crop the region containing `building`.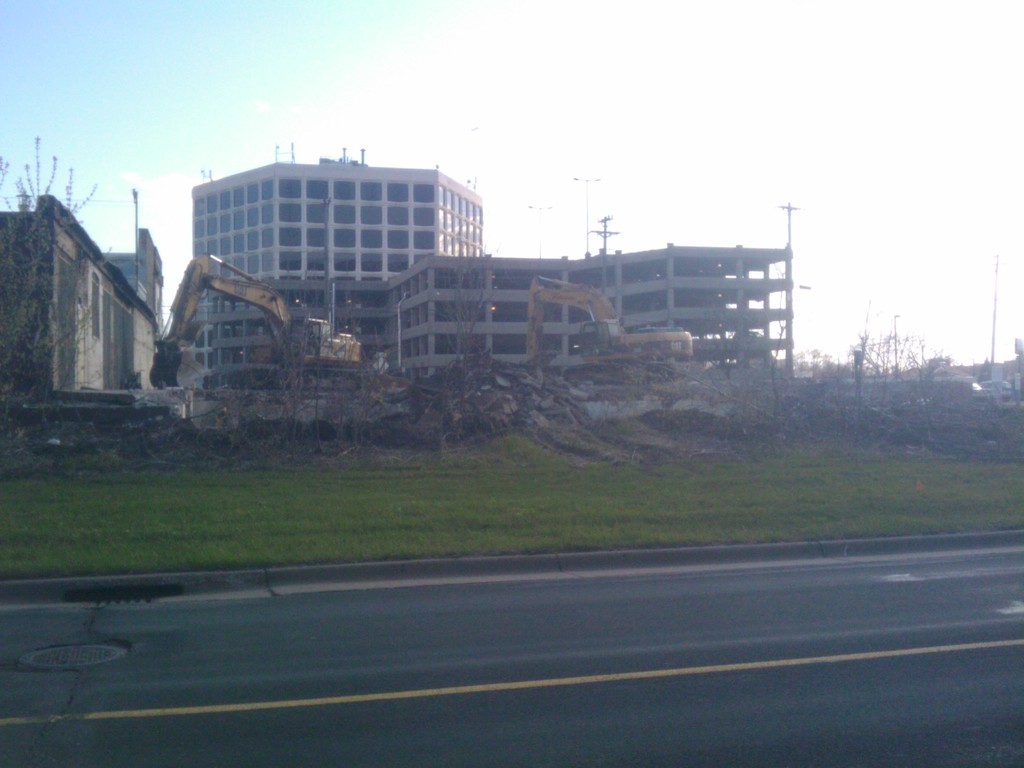
Crop region: region(192, 140, 492, 280).
